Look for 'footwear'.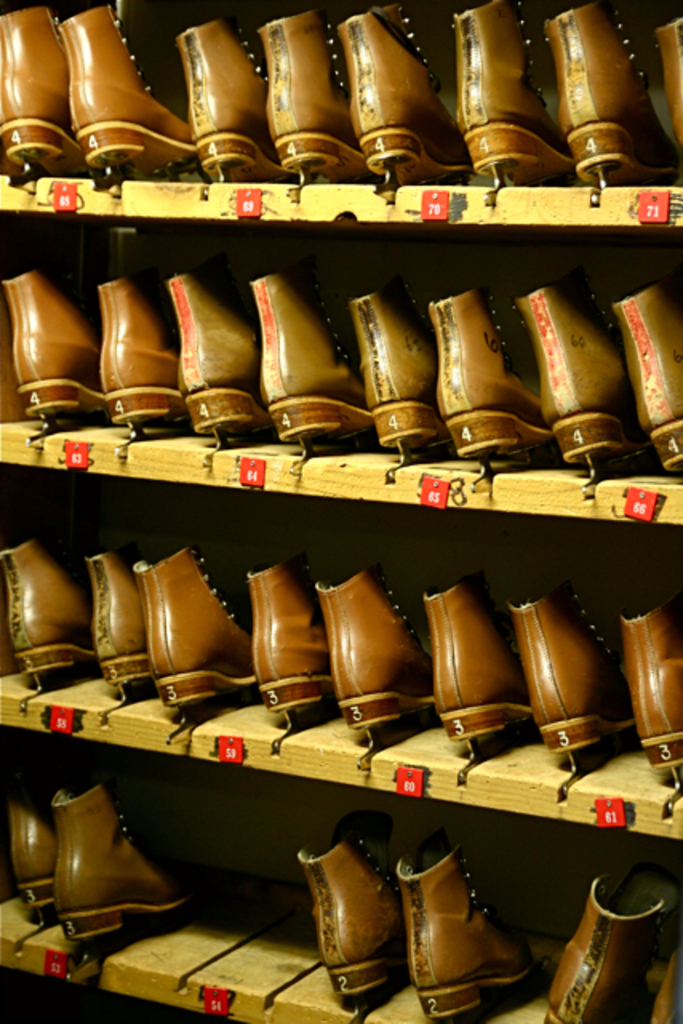
Found: {"left": 75, "top": 6, "right": 174, "bottom": 192}.
